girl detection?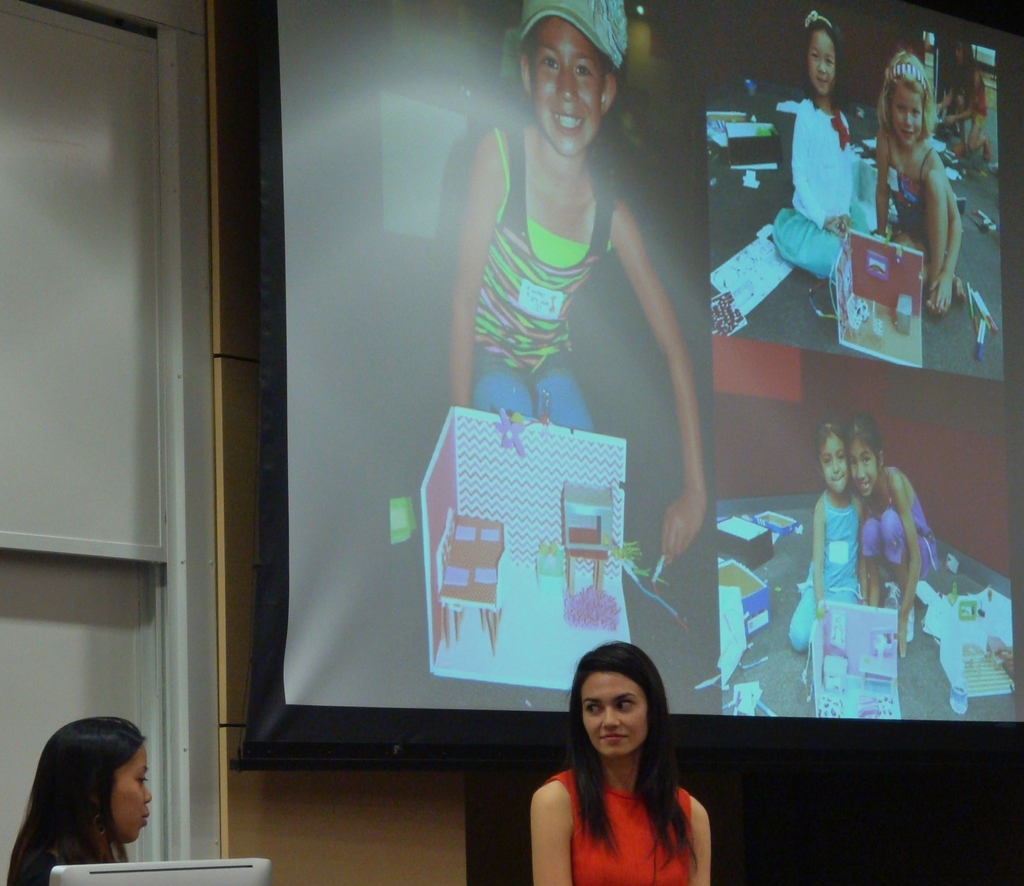
pyautogui.locateOnScreen(878, 56, 965, 312)
